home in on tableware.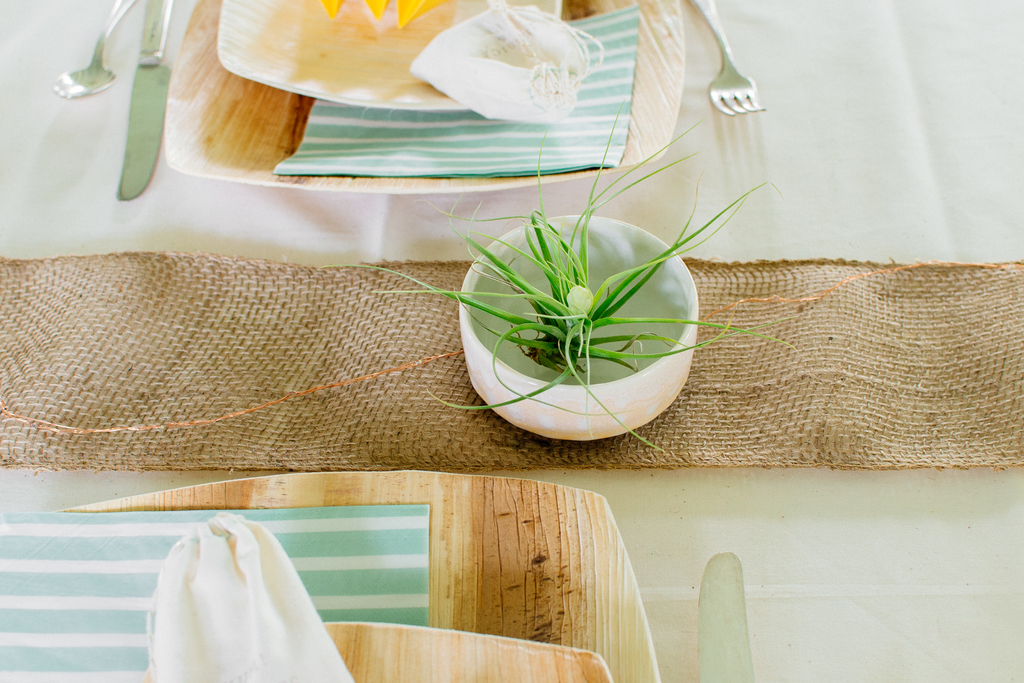
Homed in at [216,0,562,106].
